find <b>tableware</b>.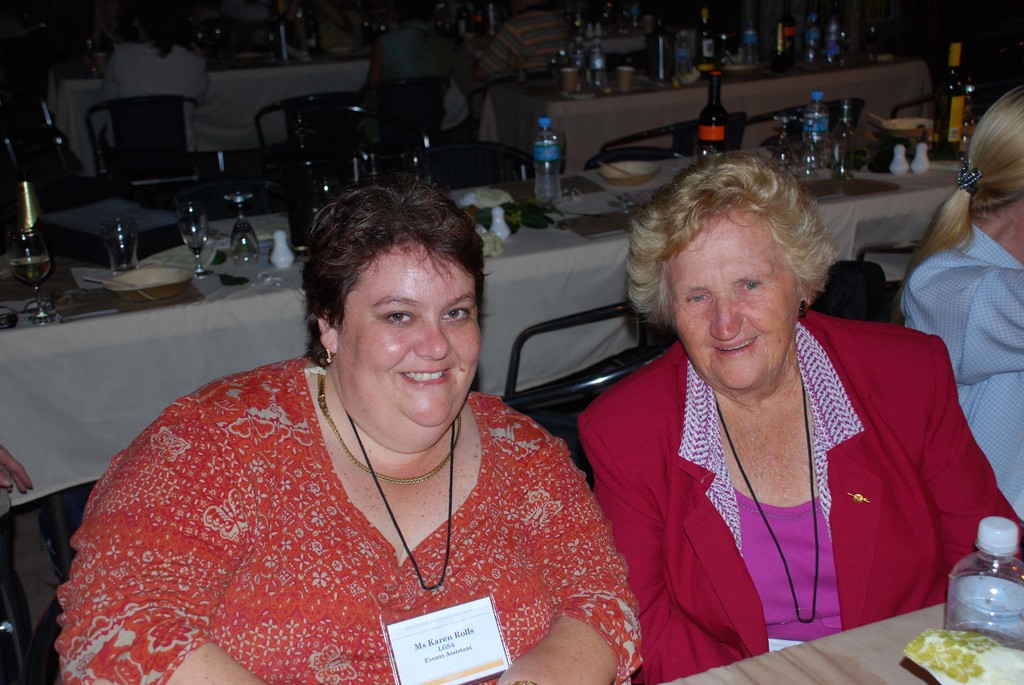
pyautogui.locateOnScreen(268, 228, 296, 267).
